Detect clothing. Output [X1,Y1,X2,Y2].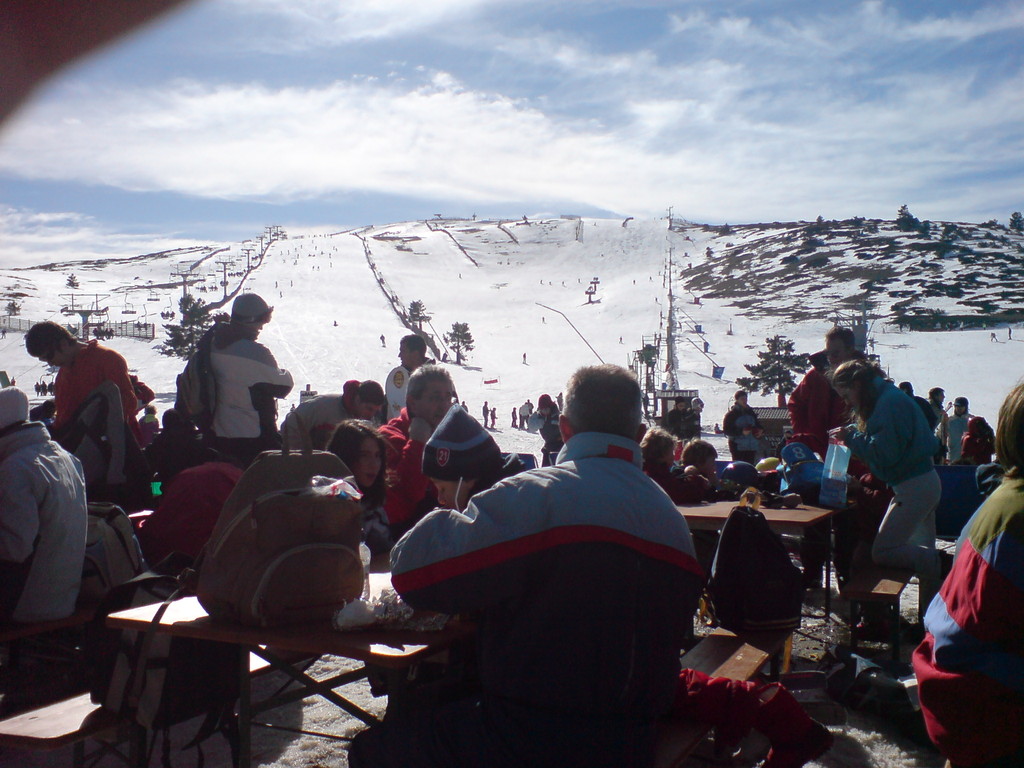
[388,352,425,413].
